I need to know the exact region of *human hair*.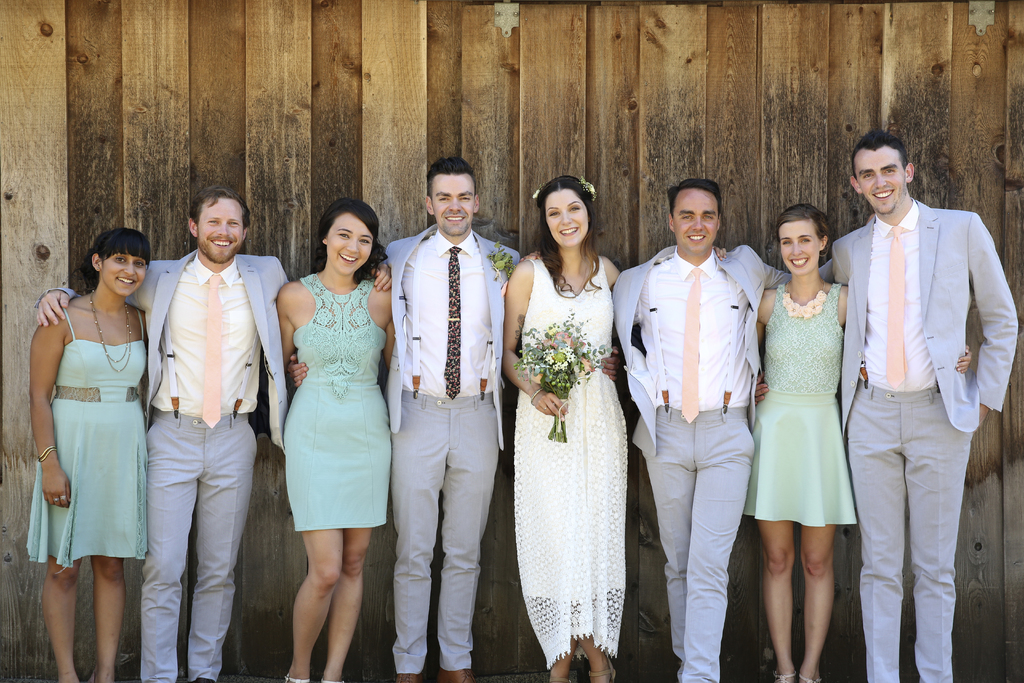
Region: <box>851,127,908,178</box>.
